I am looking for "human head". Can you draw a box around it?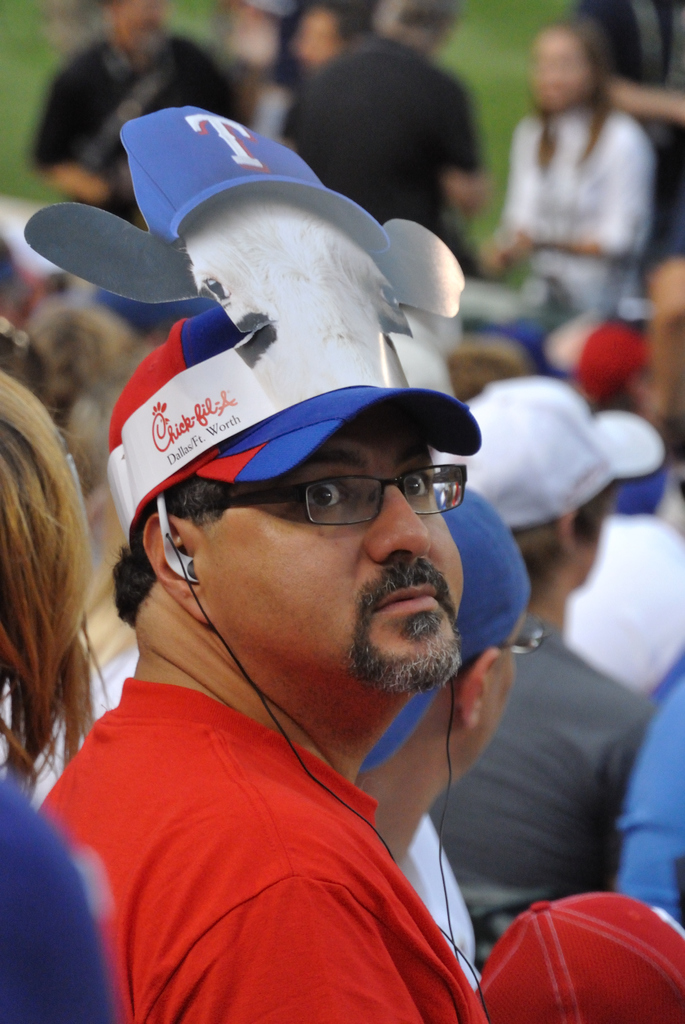
Sure, the bounding box is BBox(429, 370, 667, 636).
